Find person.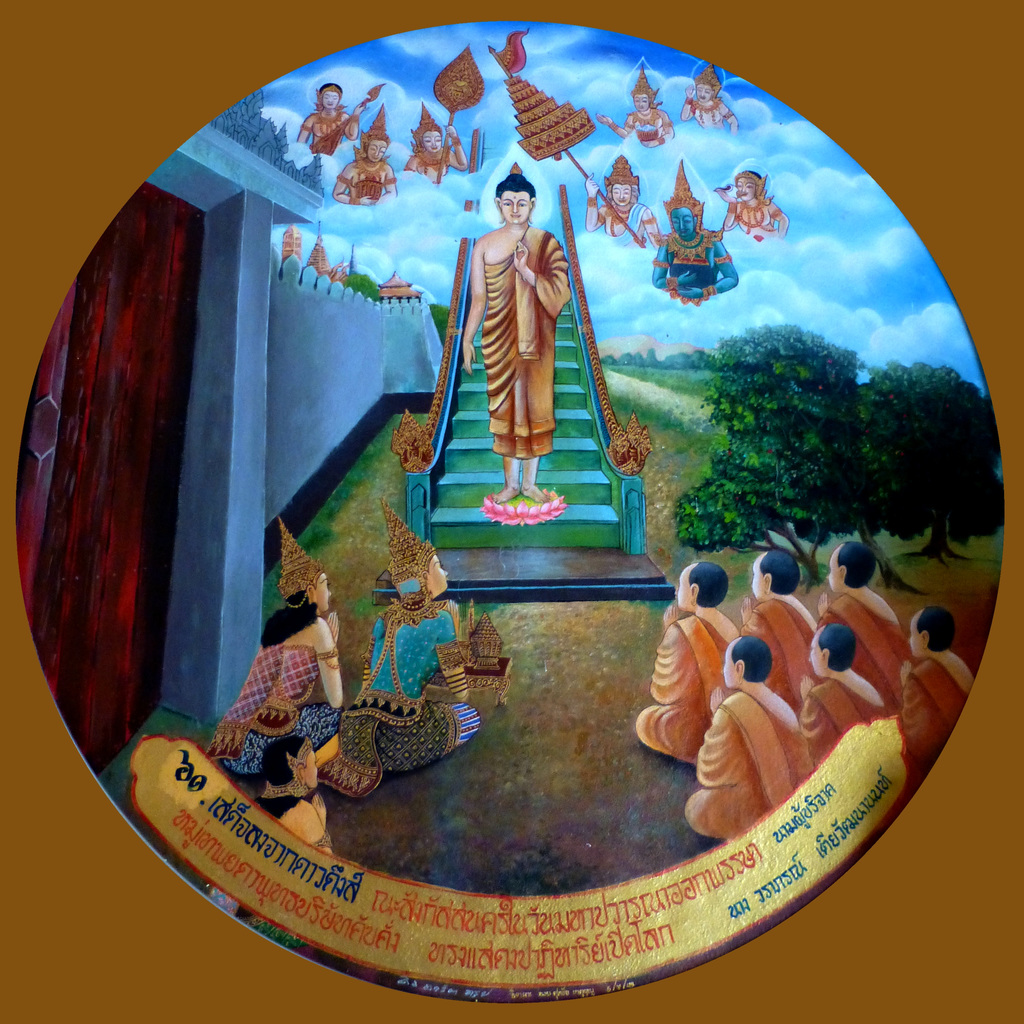
box(303, 87, 362, 159).
